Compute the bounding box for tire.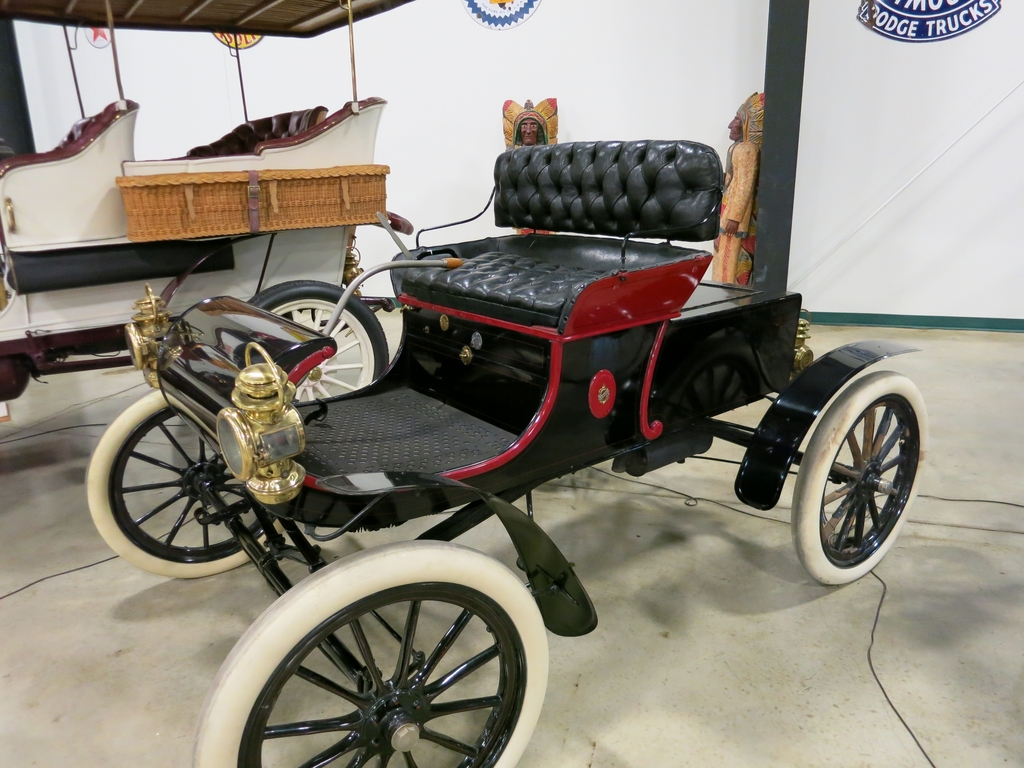
(86,392,287,582).
